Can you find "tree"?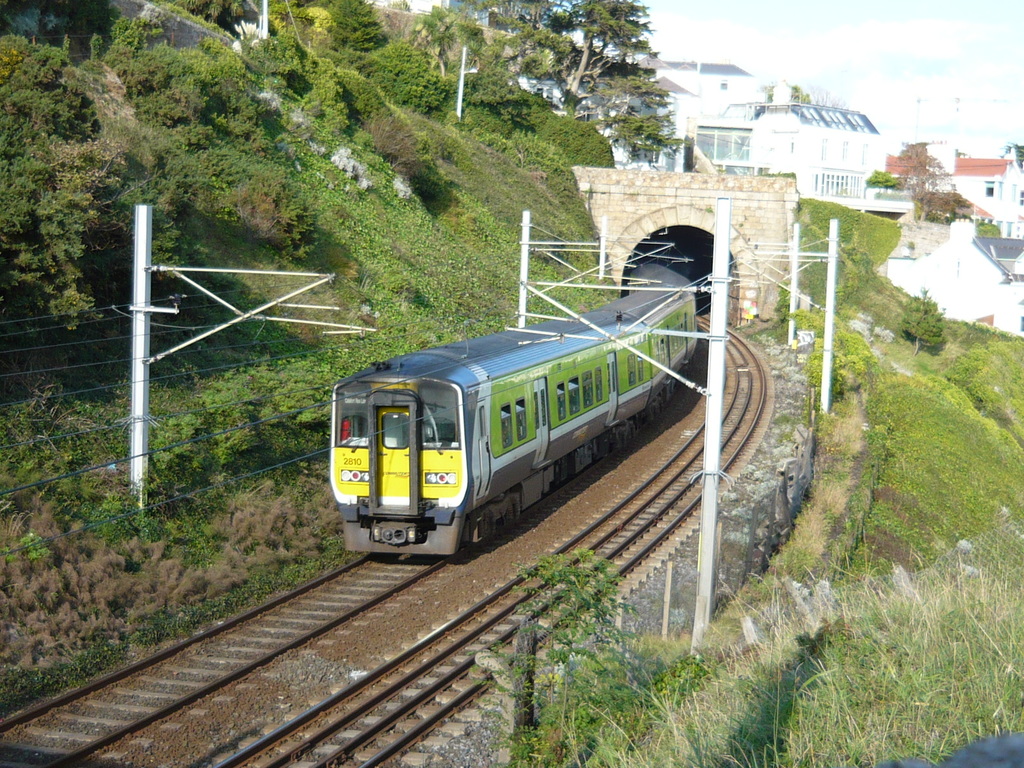
Yes, bounding box: detection(411, 1, 461, 61).
